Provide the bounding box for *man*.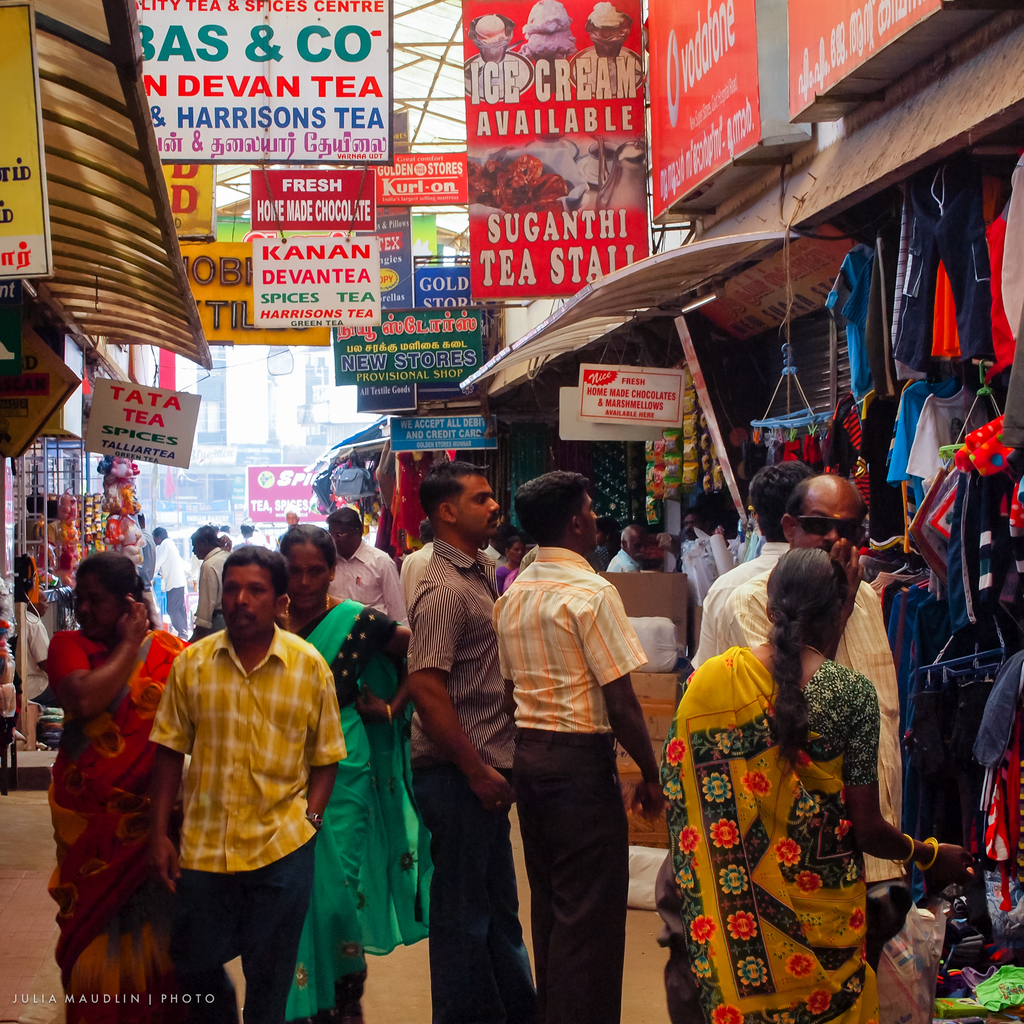
(x1=324, y1=508, x2=417, y2=637).
